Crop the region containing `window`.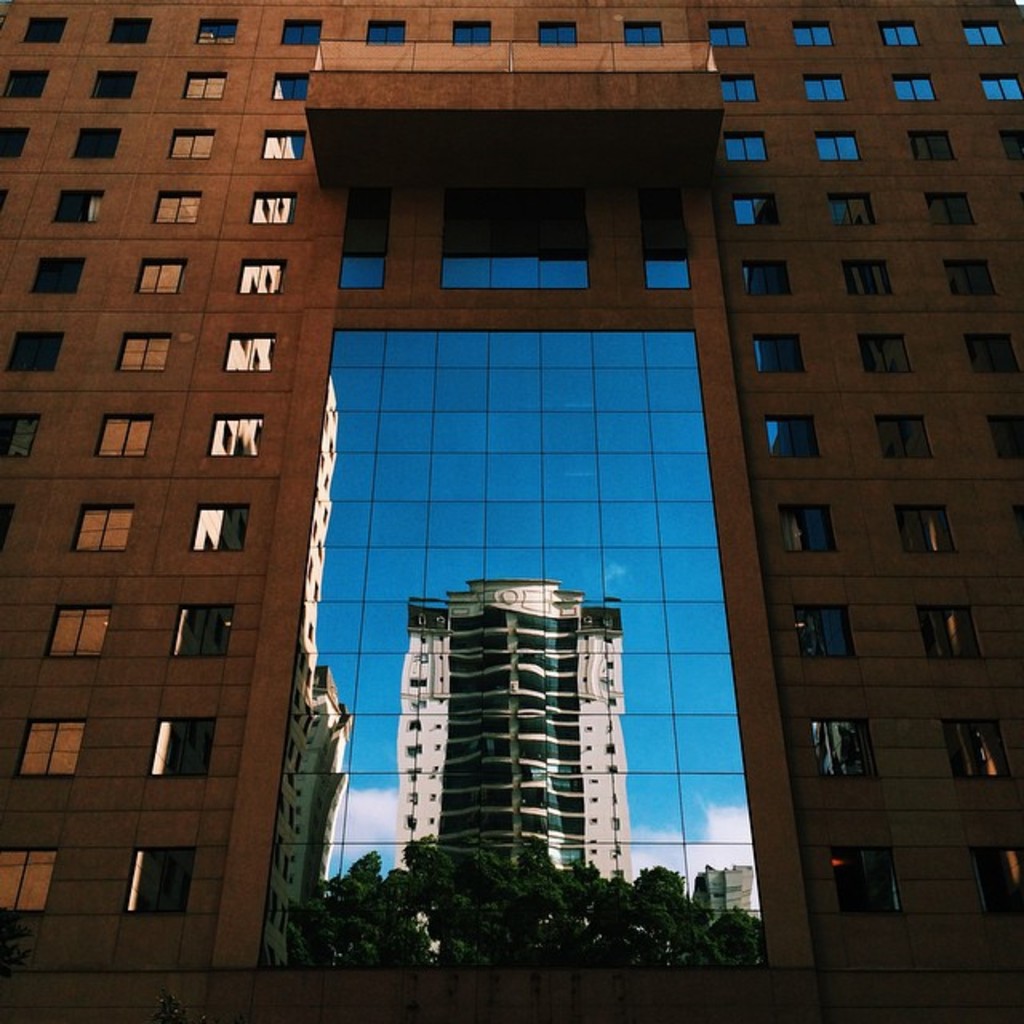
Crop region: (x1=2, y1=408, x2=37, y2=482).
